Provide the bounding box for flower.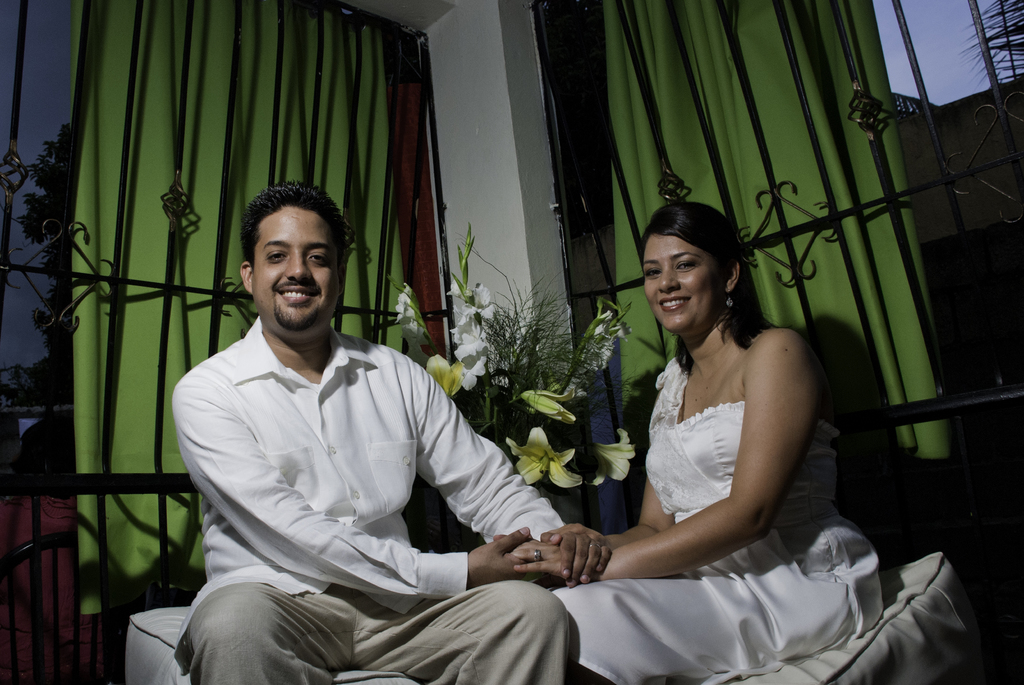
box=[506, 426, 584, 485].
